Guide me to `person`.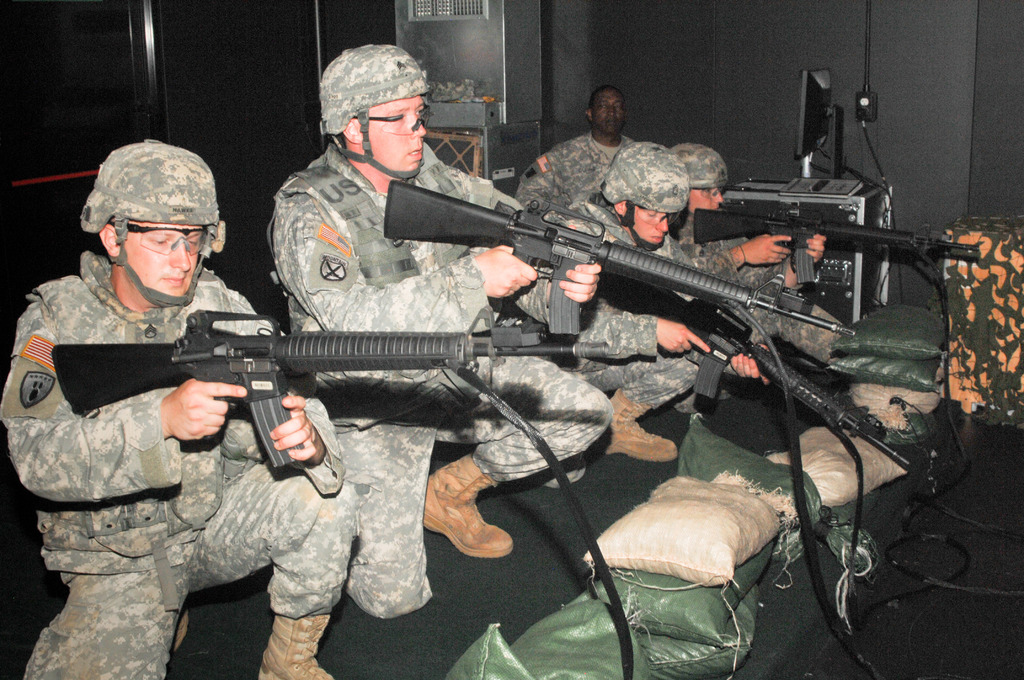
Guidance: box=[267, 38, 616, 626].
